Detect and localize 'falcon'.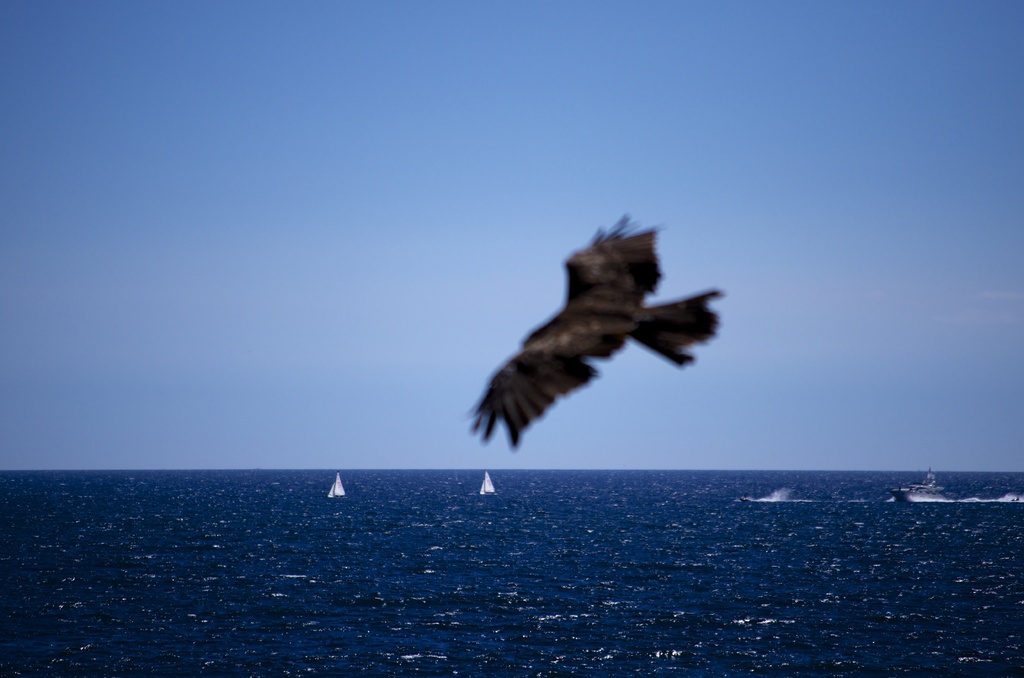
Localized at {"left": 465, "top": 214, "right": 722, "bottom": 455}.
